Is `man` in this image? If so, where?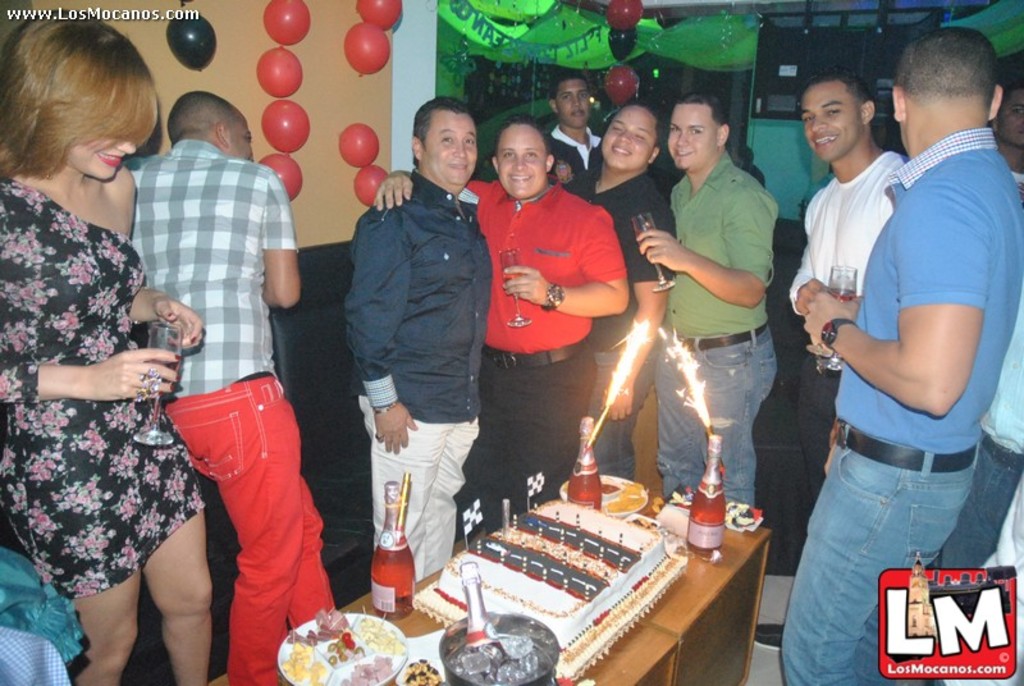
Yes, at select_region(751, 61, 904, 651).
